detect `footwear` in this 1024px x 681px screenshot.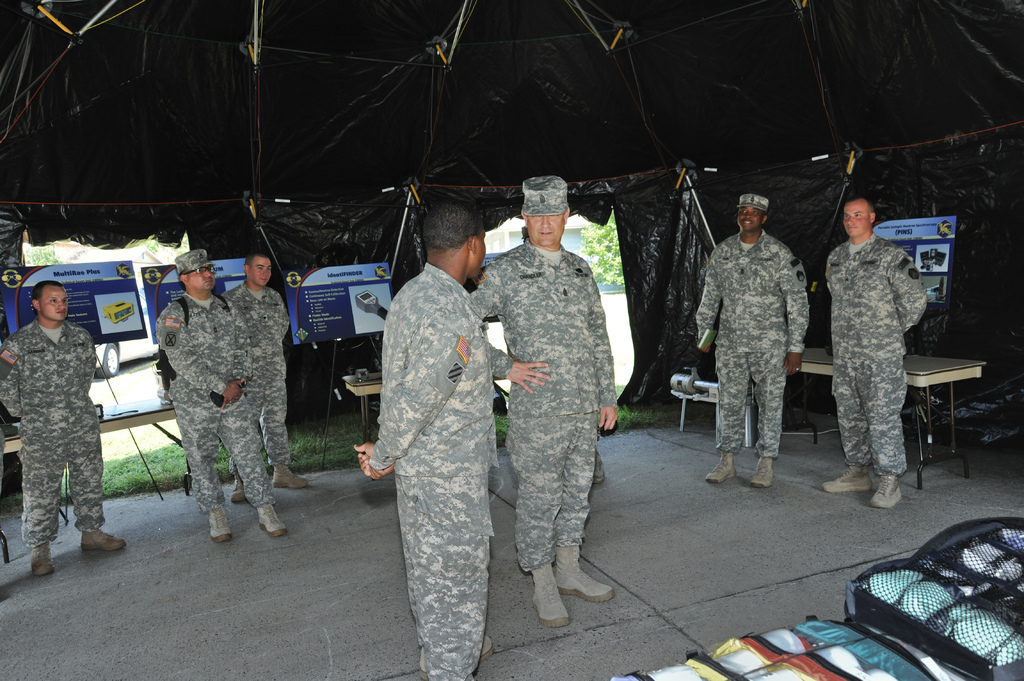
Detection: <box>261,501,280,539</box>.
